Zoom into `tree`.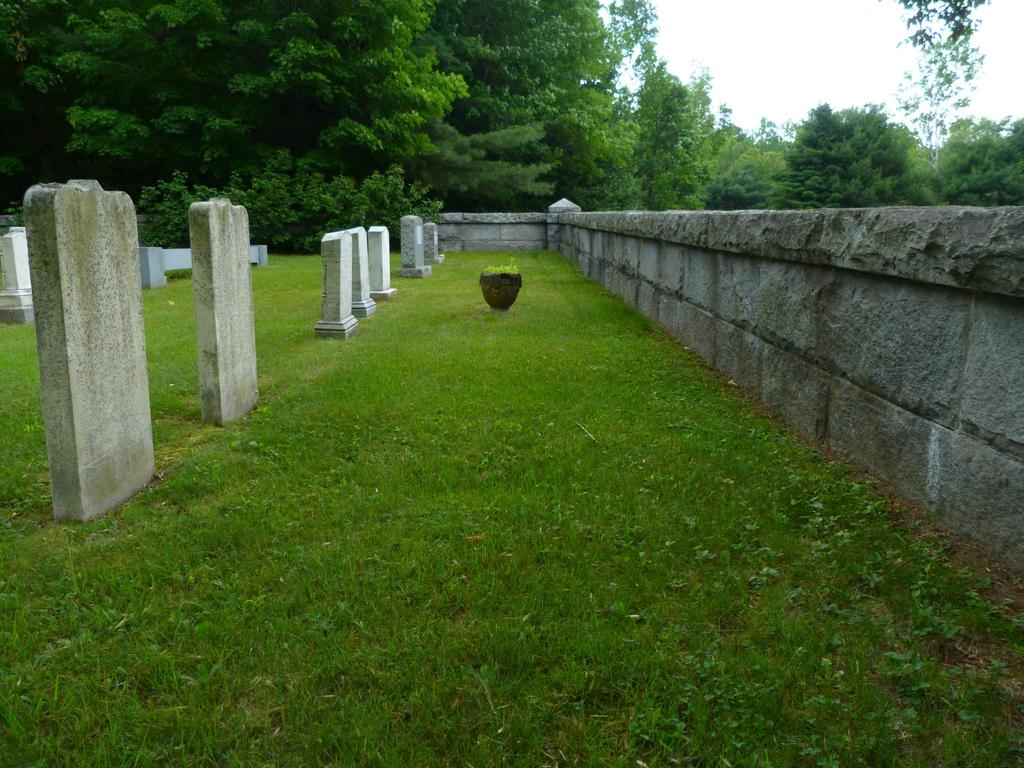
Zoom target: 630:60:717:223.
